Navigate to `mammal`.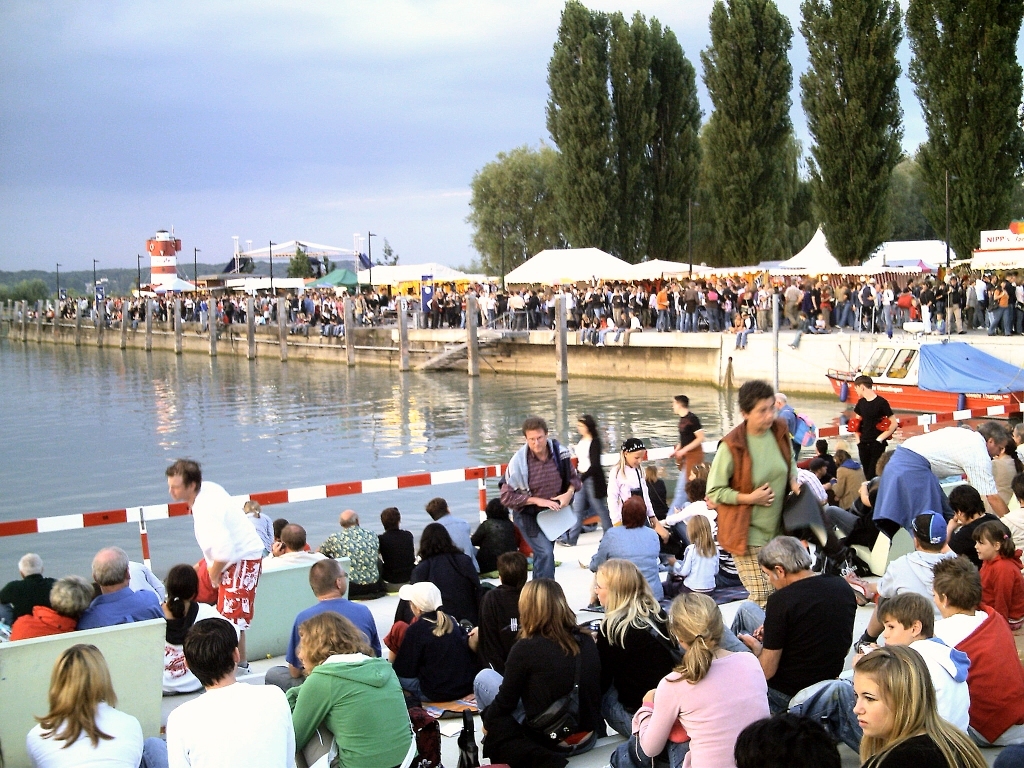
Navigation target: BBox(941, 477, 1002, 555).
